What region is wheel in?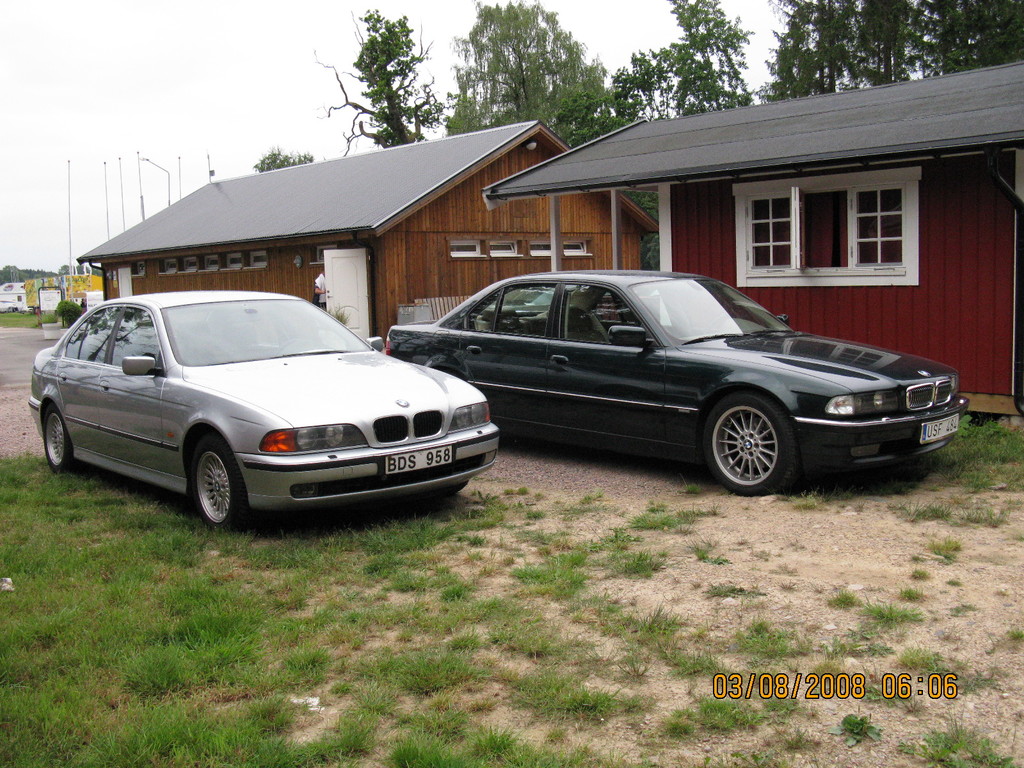
select_region(710, 392, 801, 494).
